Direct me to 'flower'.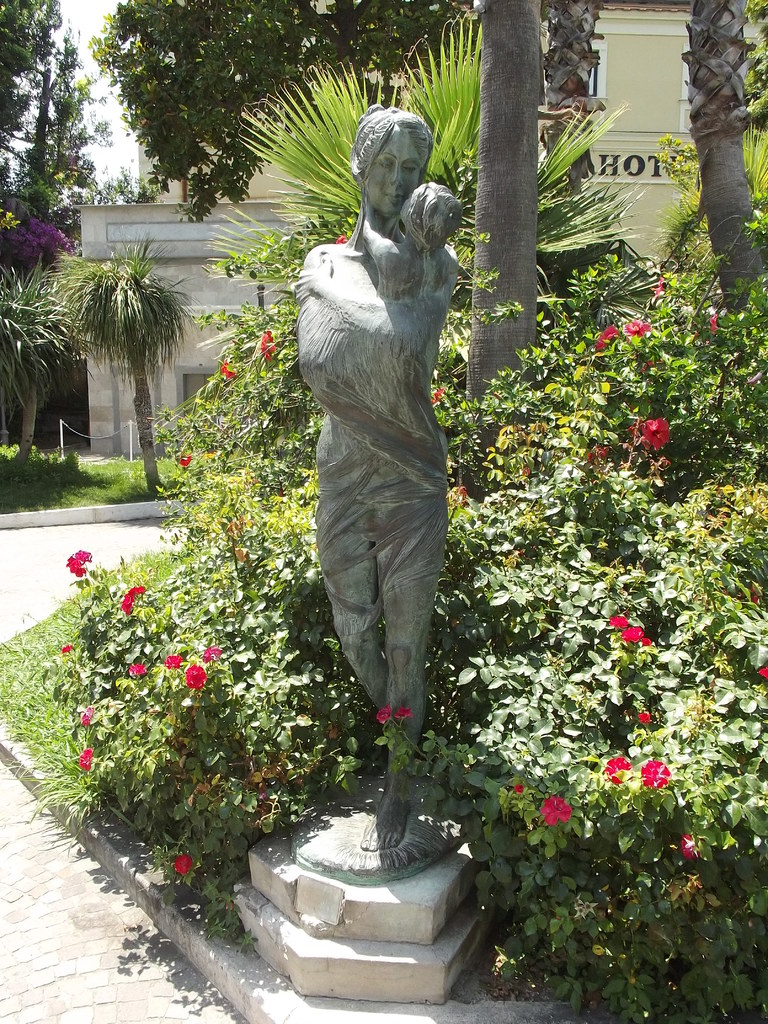
Direction: (644, 762, 677, 788).
